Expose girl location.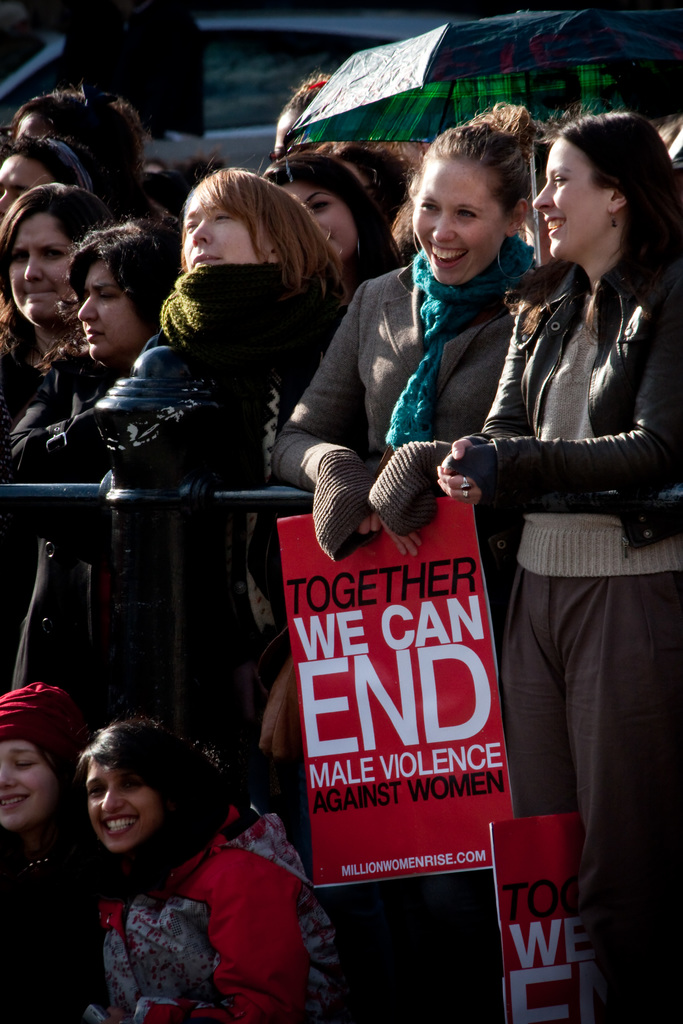
Exposed at 3,225,176,728.
